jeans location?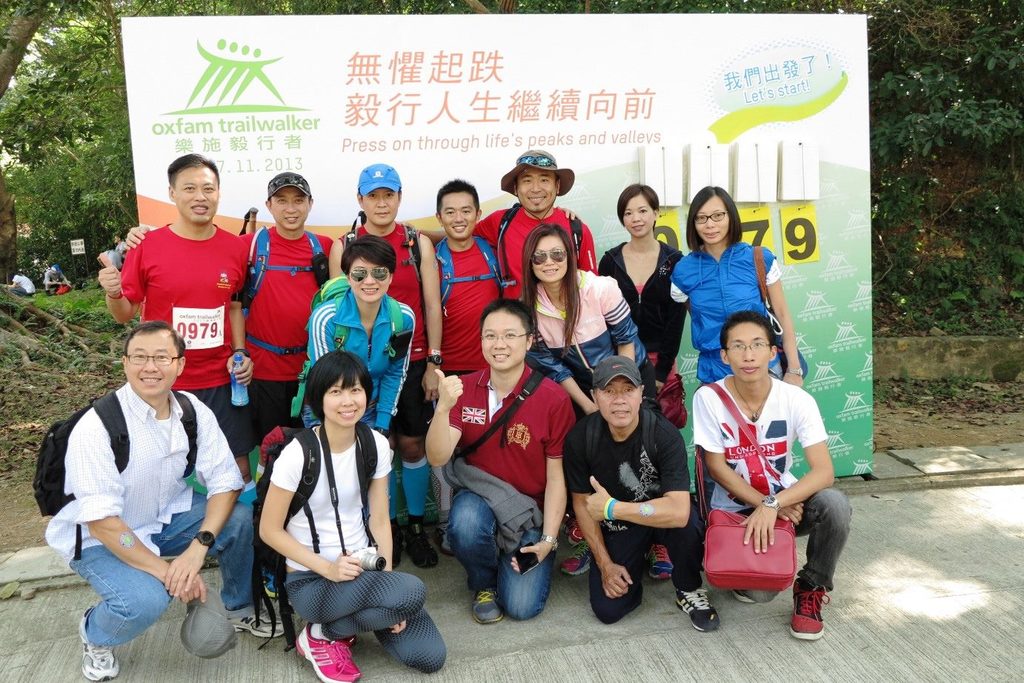
(455, 493, 559, 635)
